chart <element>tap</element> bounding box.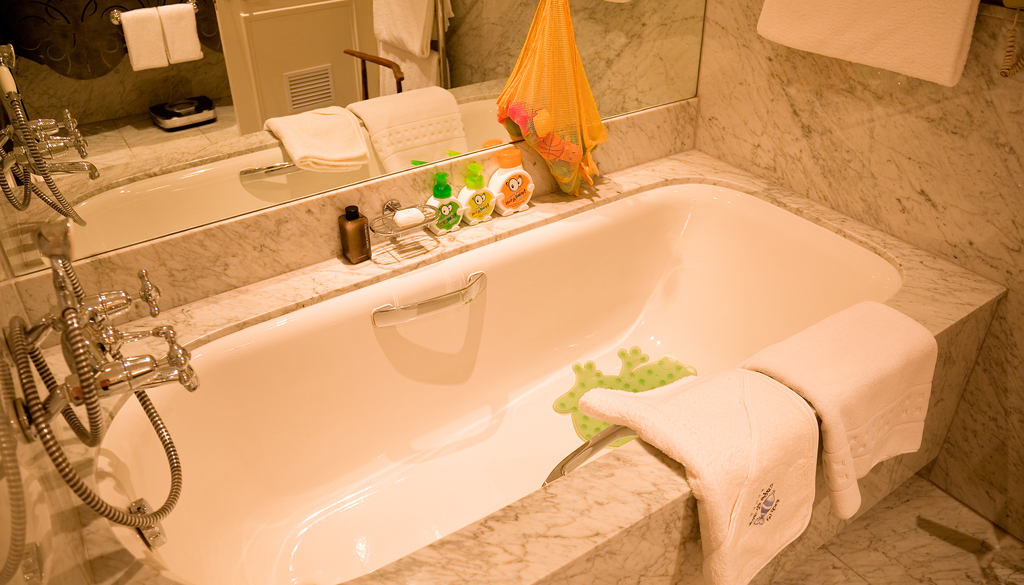
Charted: bbox=[31, 159, 98, 179].
